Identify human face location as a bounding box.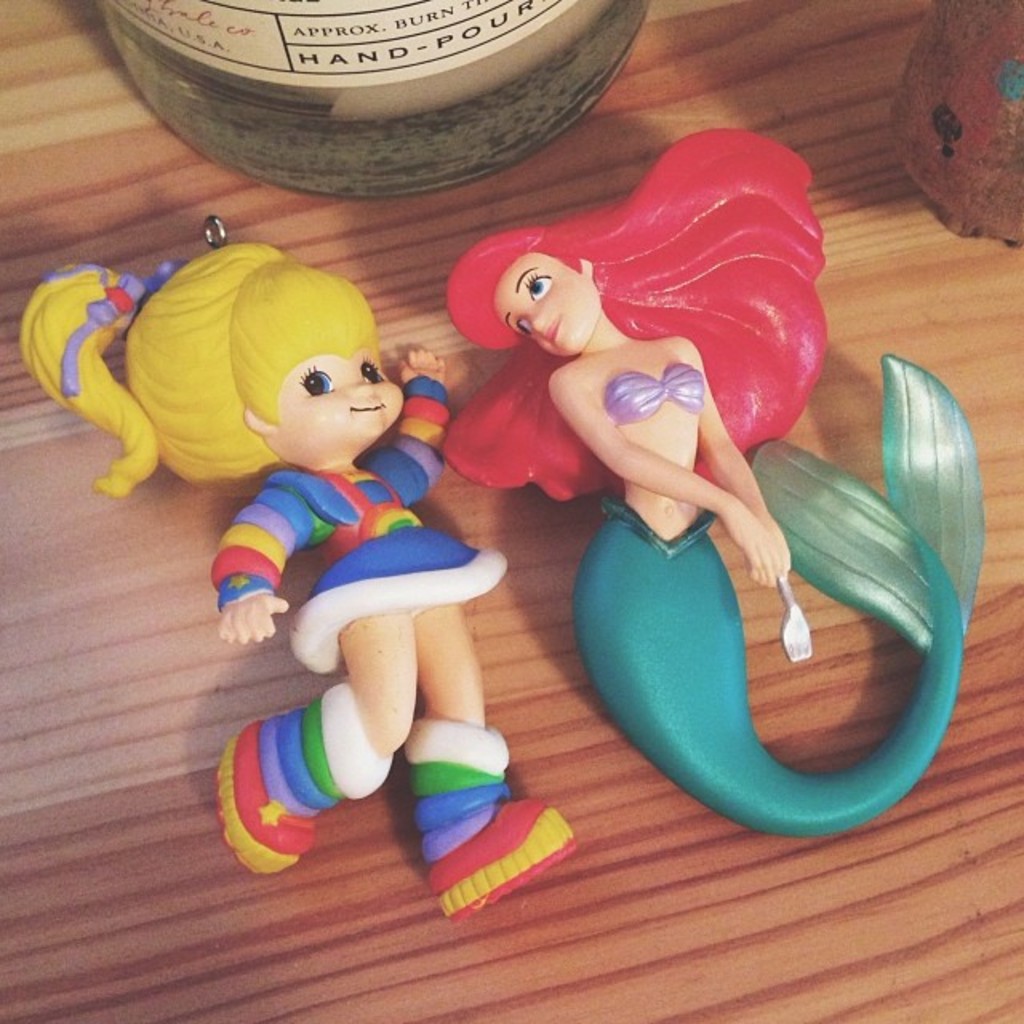
select_region(266, 346, 400, 450).
